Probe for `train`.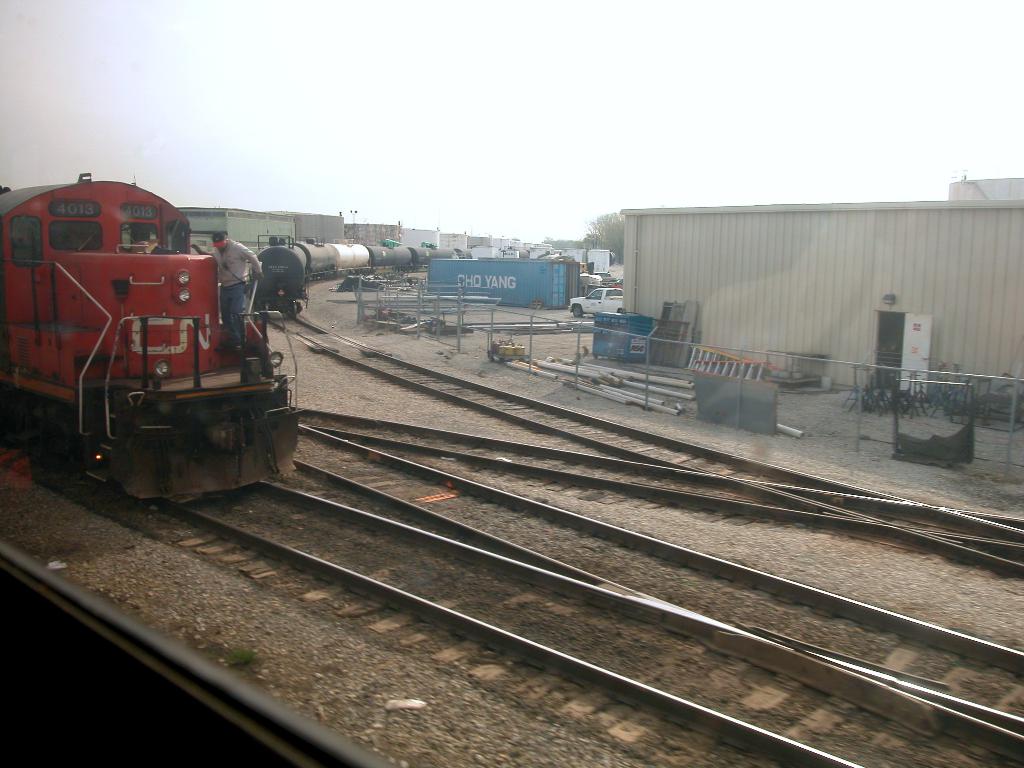
Probe result: l=1, t=168, r=301, b=500.
